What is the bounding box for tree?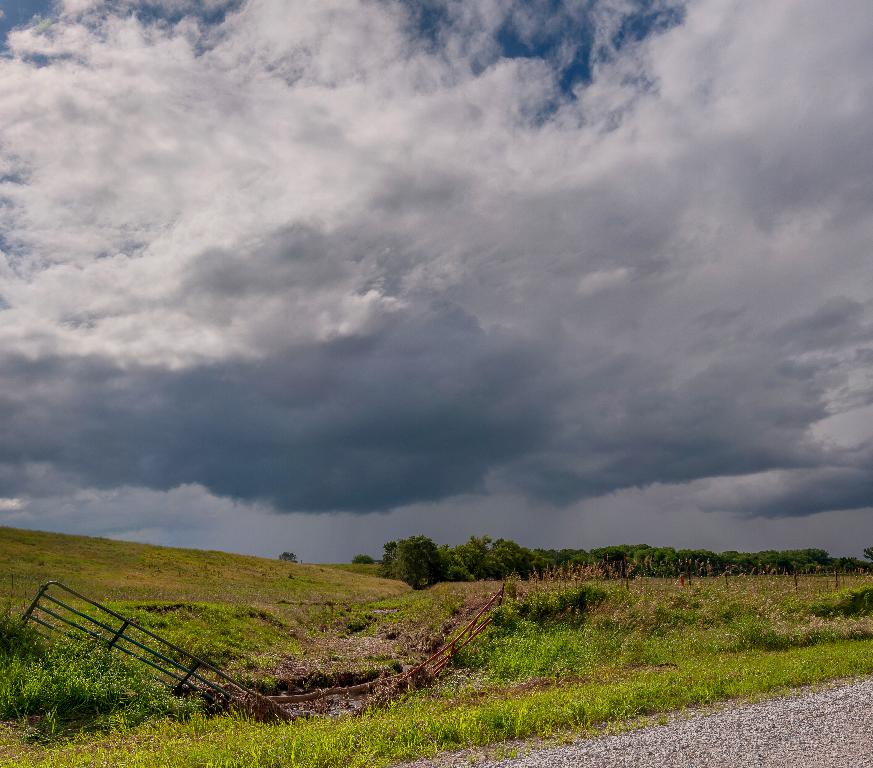
{"x1": 348, "y1": 552, "x2": 372, "y2": 567}.
